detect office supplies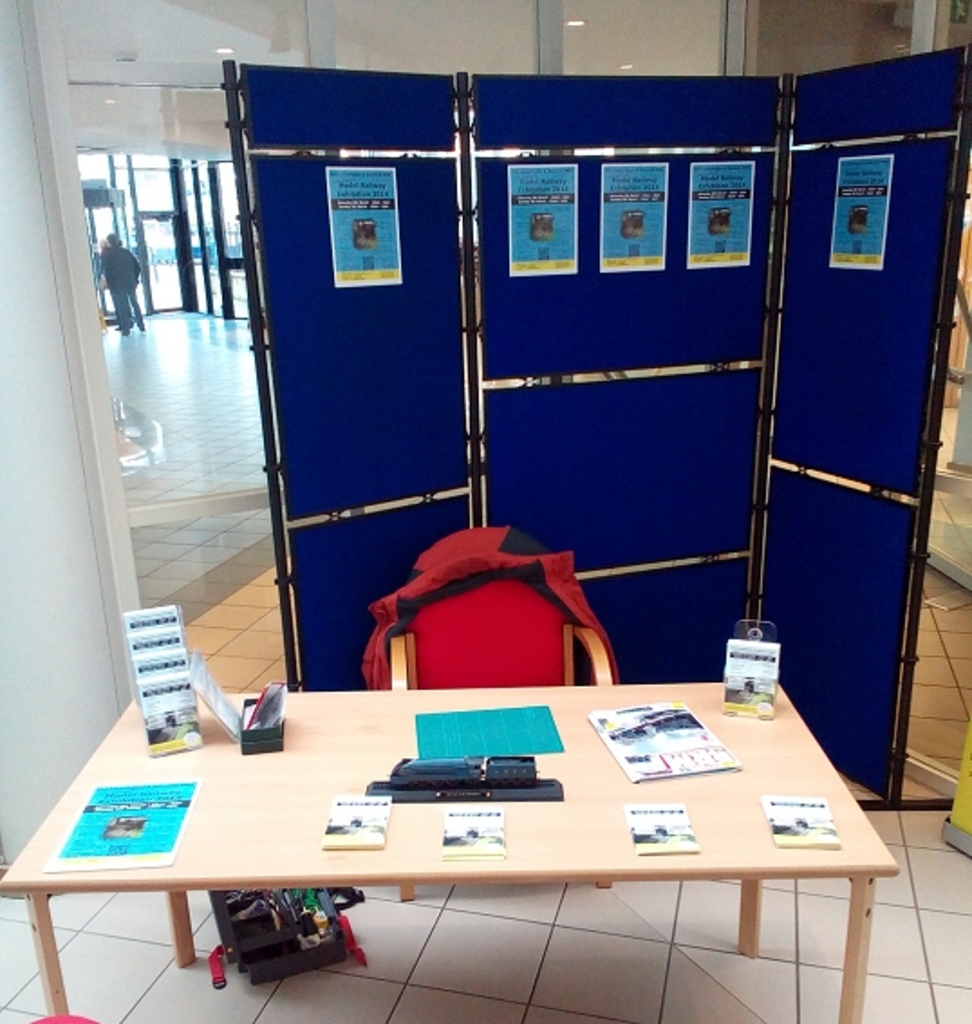
(left=771, top=789, right=835, bottom=843)
